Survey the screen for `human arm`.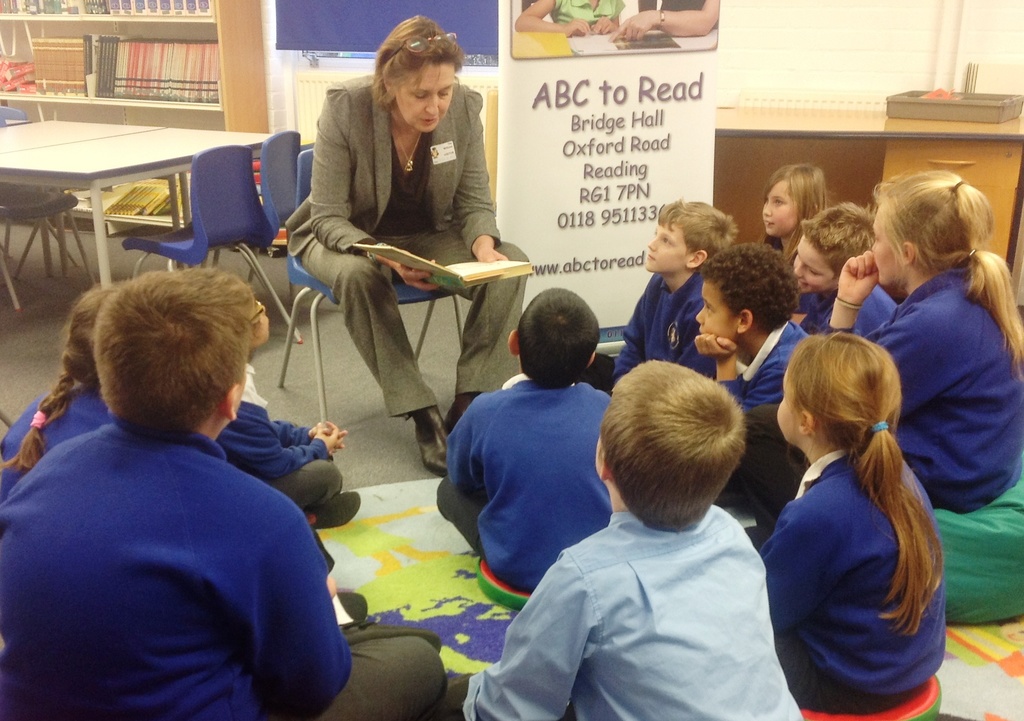
Survey found: 304,82,440,295.
